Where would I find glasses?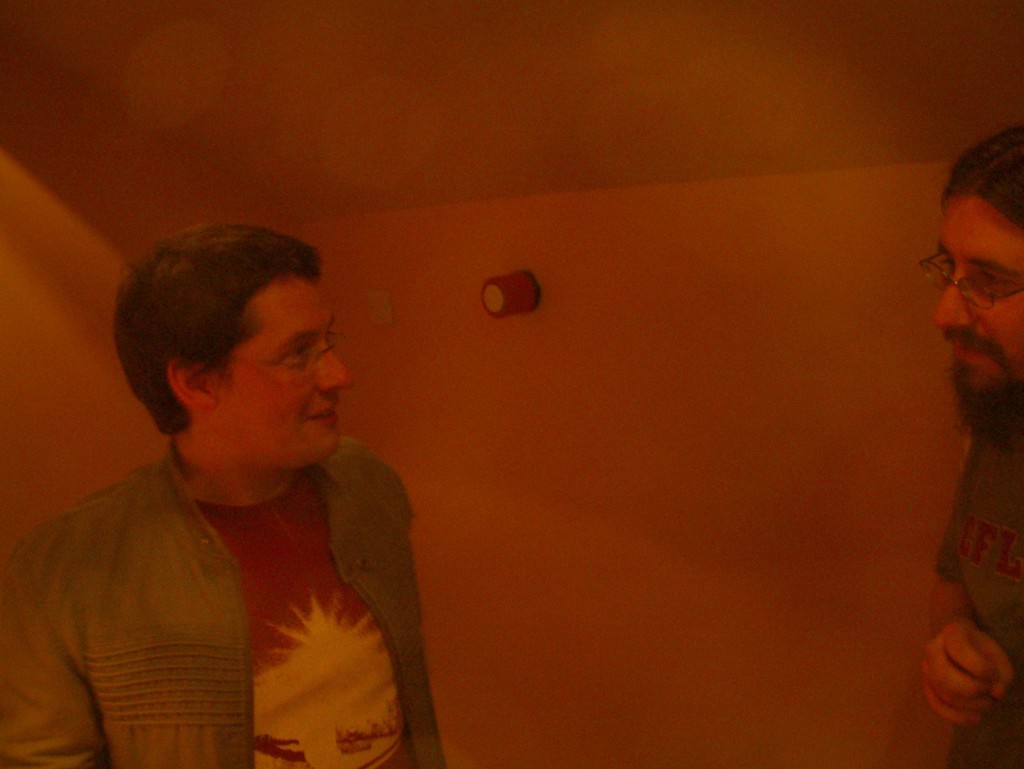
At bbox=[919, 244, 1023, 319].
